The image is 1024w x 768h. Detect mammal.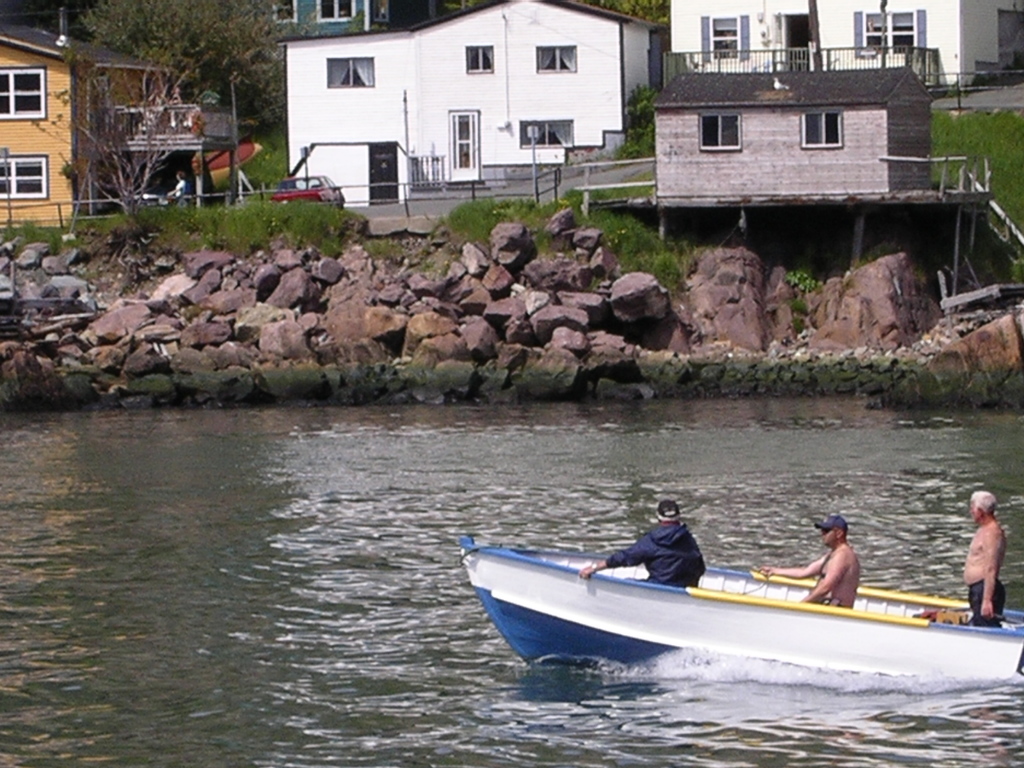
Detection: bbox=[166, 172, 186, 211].
